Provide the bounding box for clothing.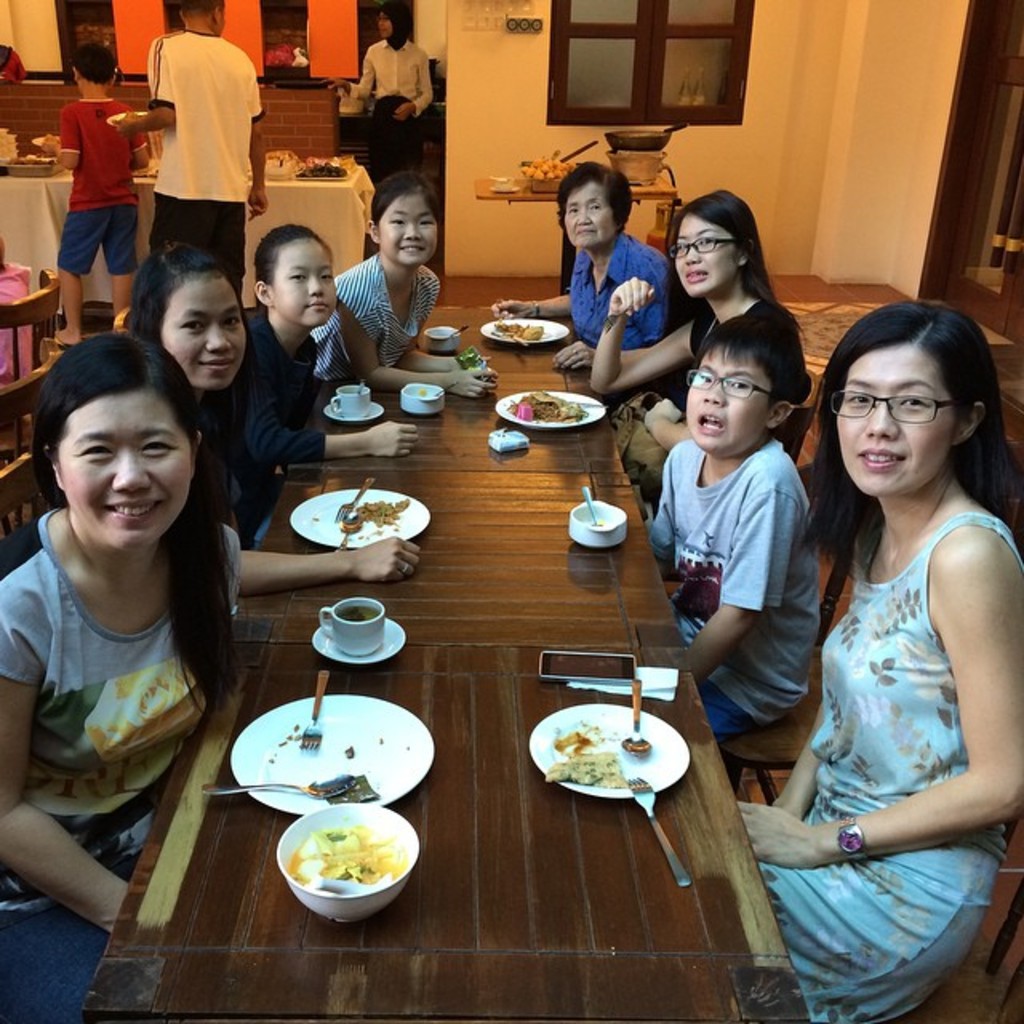
Rect(570, 235, 672, 357).
